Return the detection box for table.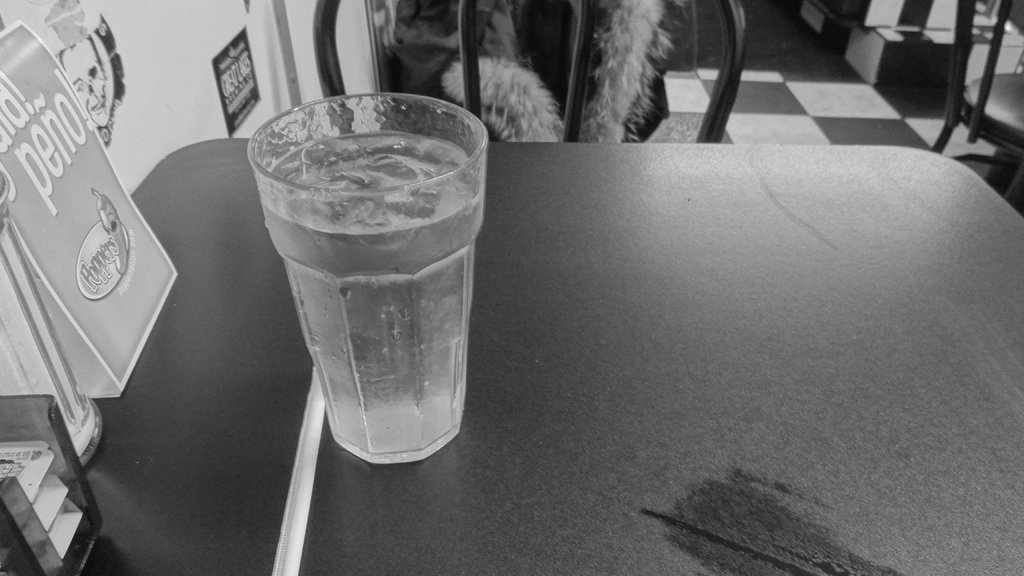
x1=0 y1=145 x2=1023 y2=575.
